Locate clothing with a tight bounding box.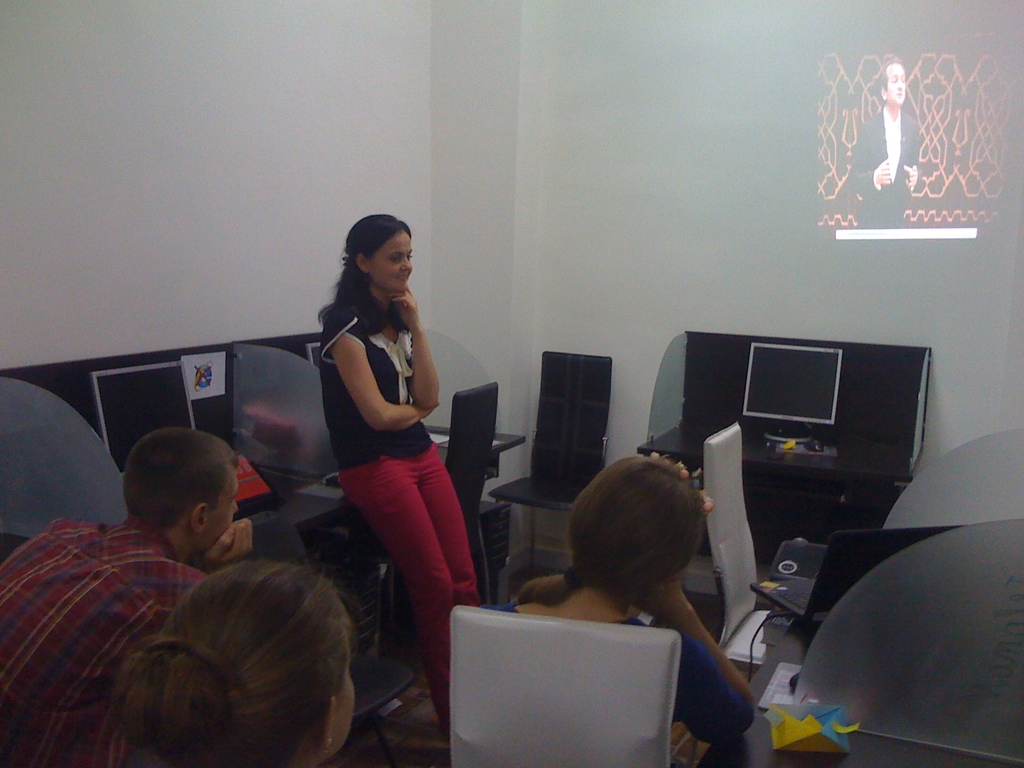
crop(0, 514, 209, 767).
